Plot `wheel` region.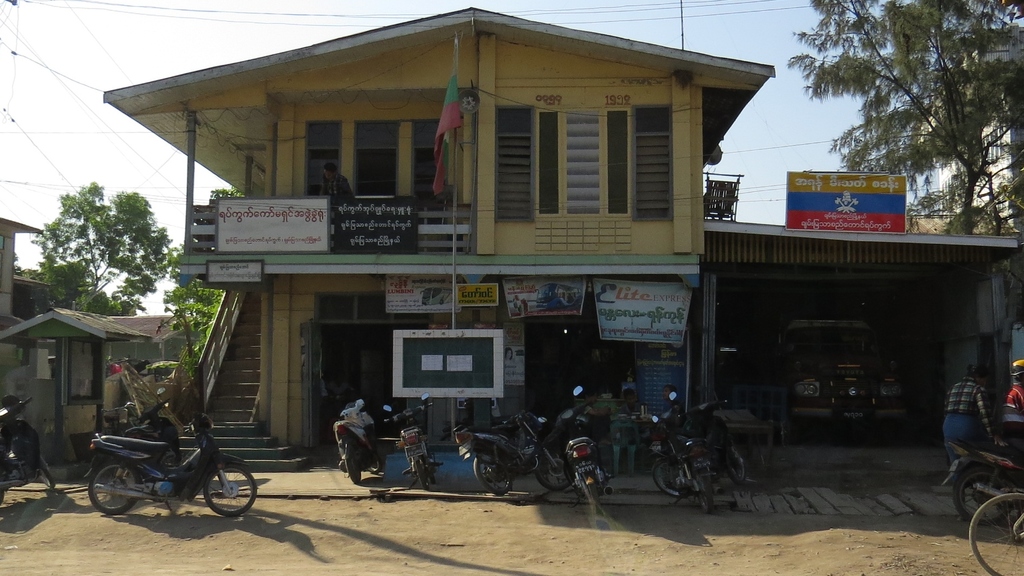
Plotted at 955:461:1016:528.
